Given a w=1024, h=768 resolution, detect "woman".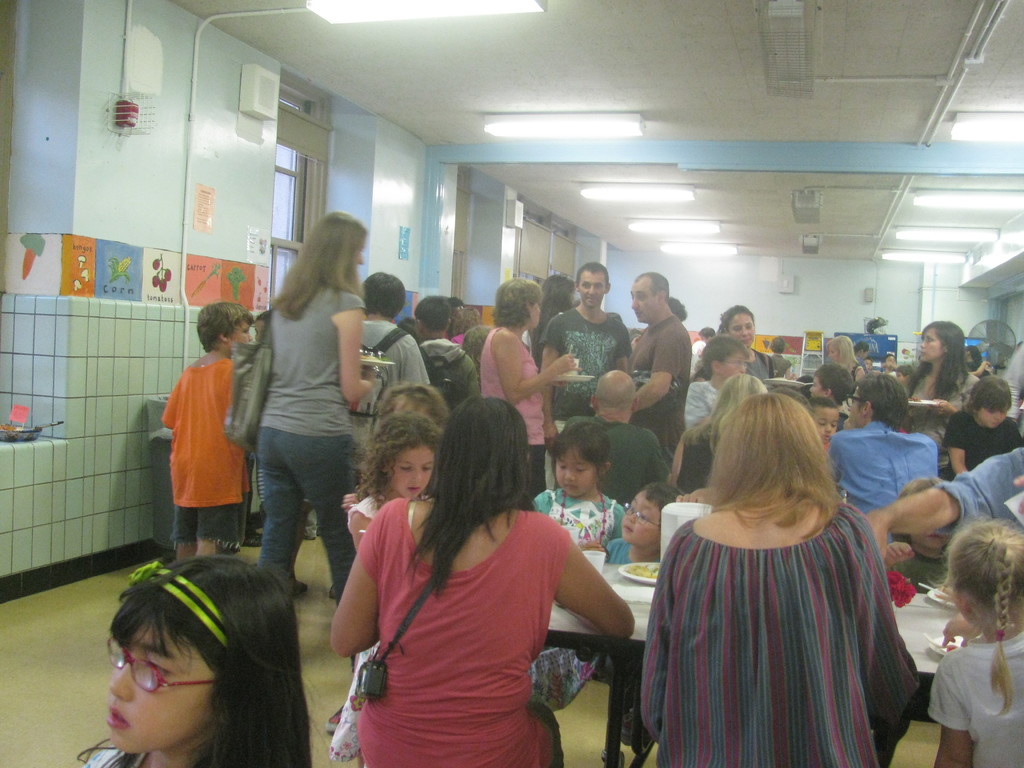
522:273:580:371.
